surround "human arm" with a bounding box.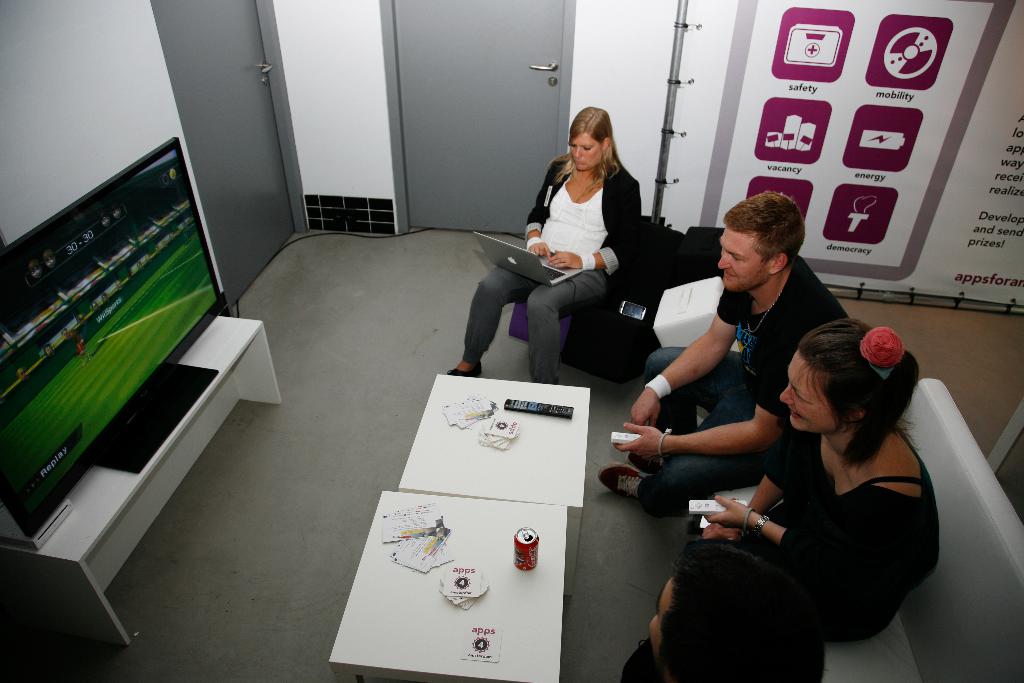
(x1=547, y1=179, x2=643, y2=271).
